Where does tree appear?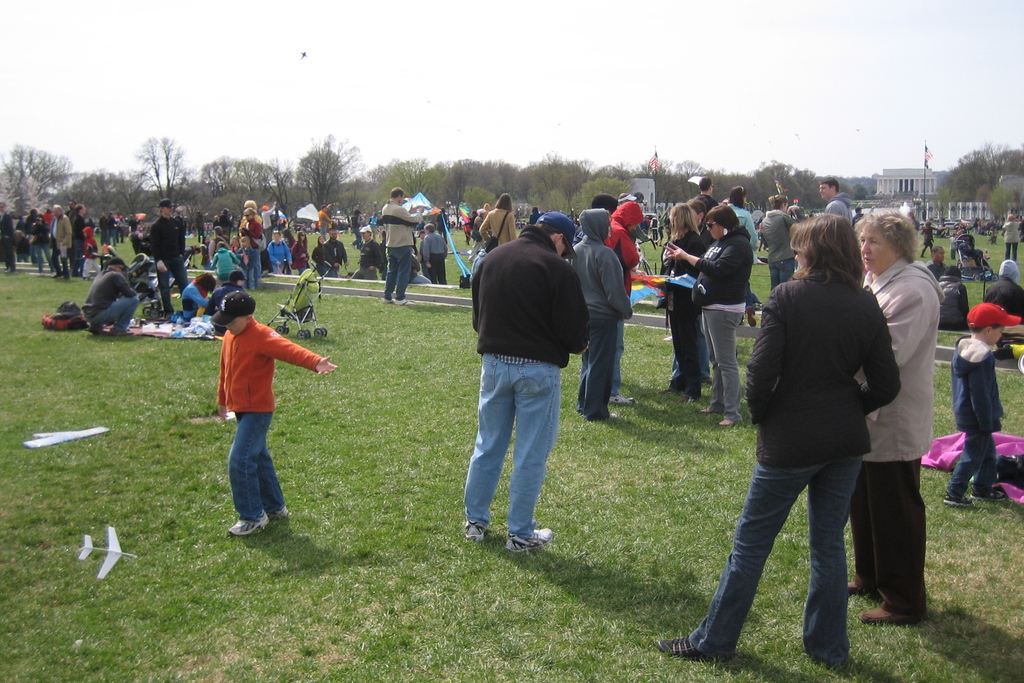
Appears at 384/155/426/195.
